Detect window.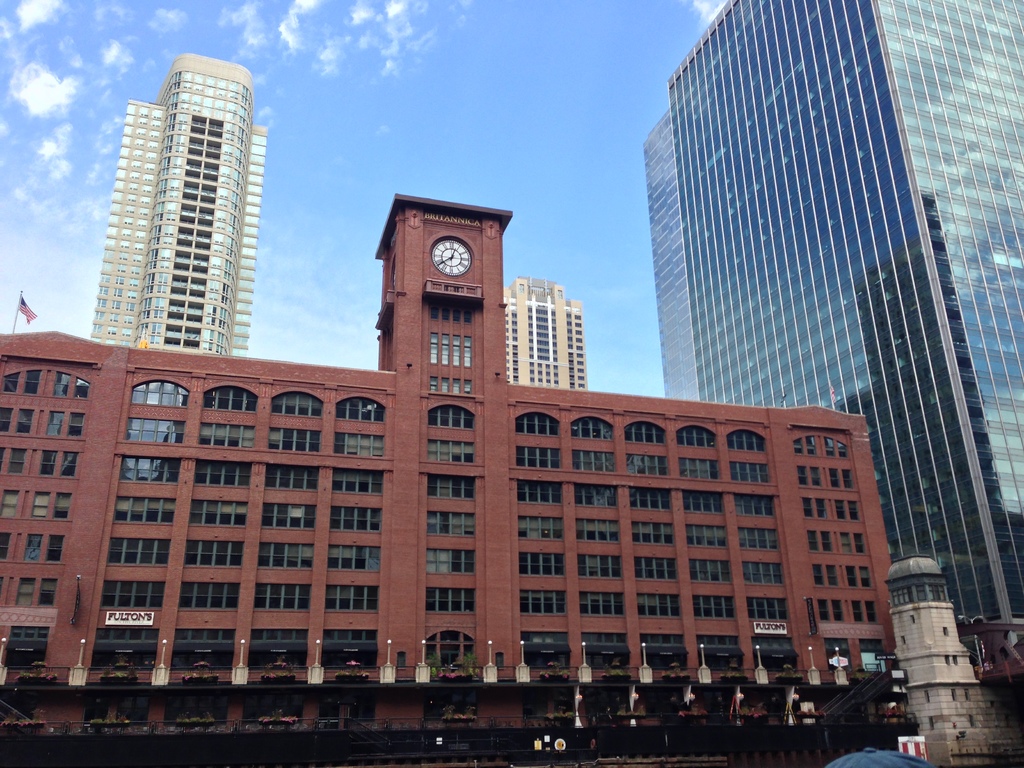
Detected at [15,406,31,433].
